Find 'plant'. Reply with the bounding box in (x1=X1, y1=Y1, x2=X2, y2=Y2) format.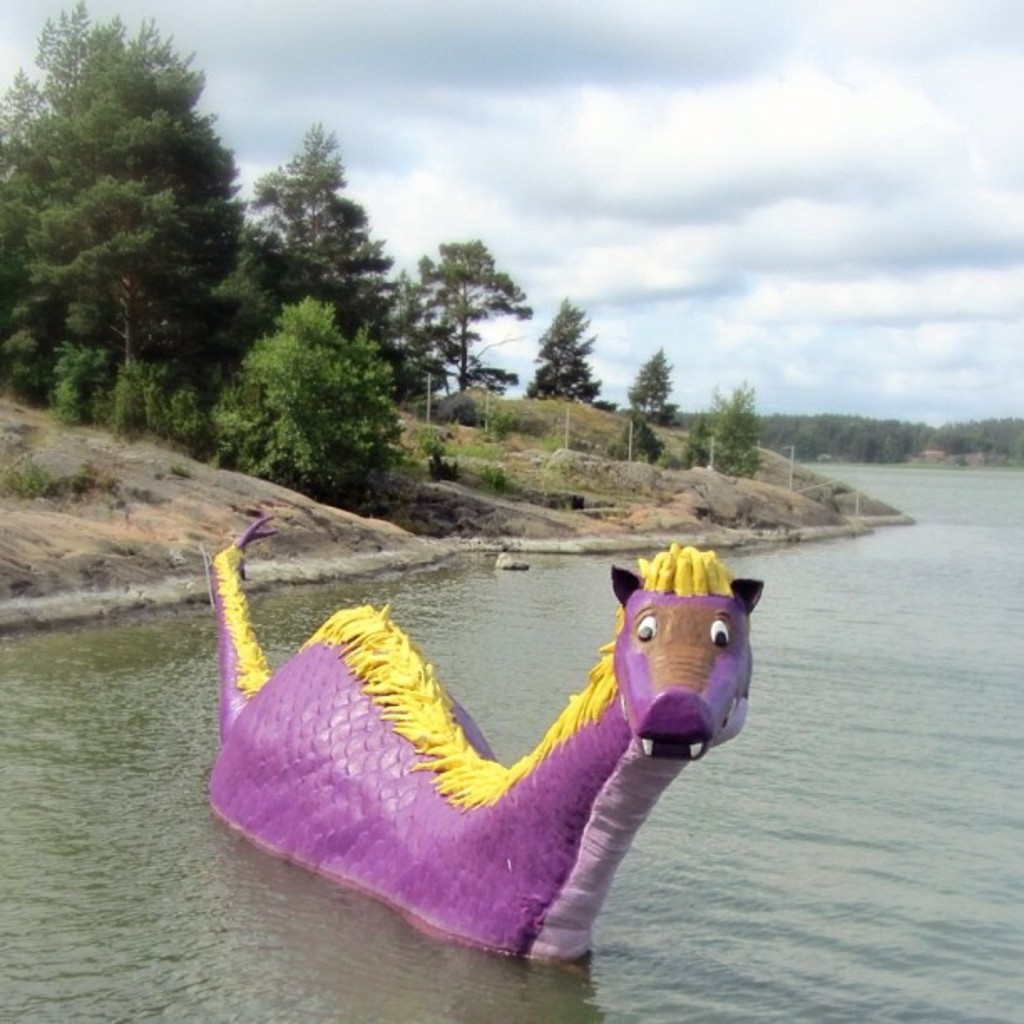
(x1=465, y1=437, x2=509, y2=462).
